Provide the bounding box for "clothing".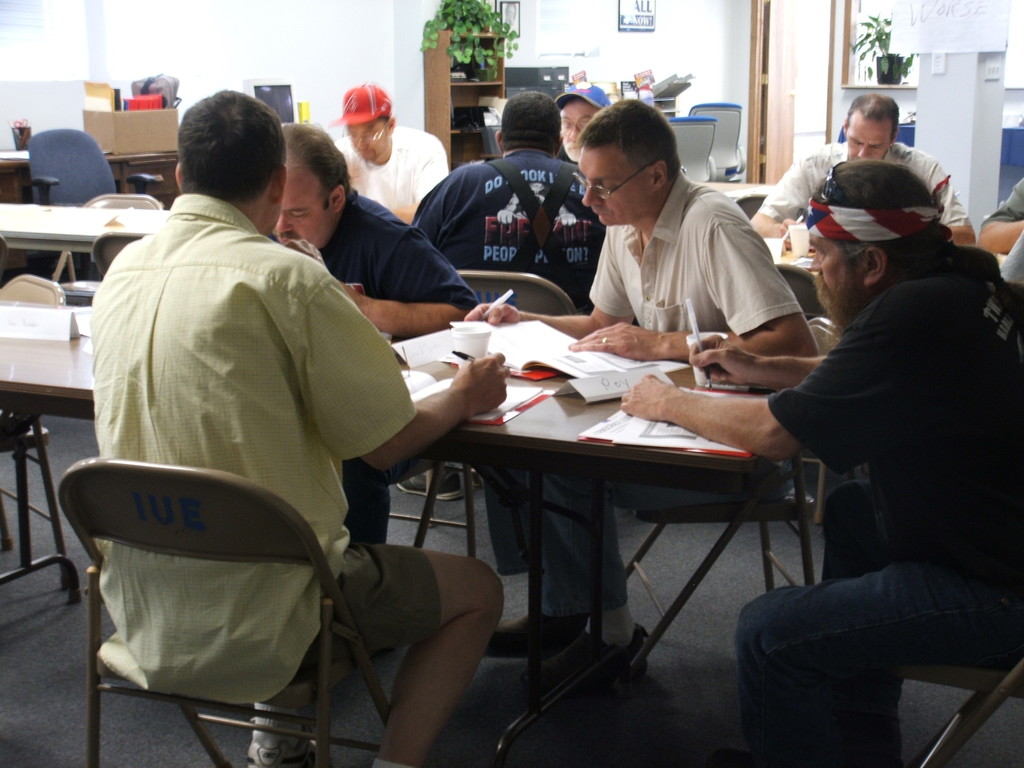
(x1=473, y1=159, x2=804, y2=622).
